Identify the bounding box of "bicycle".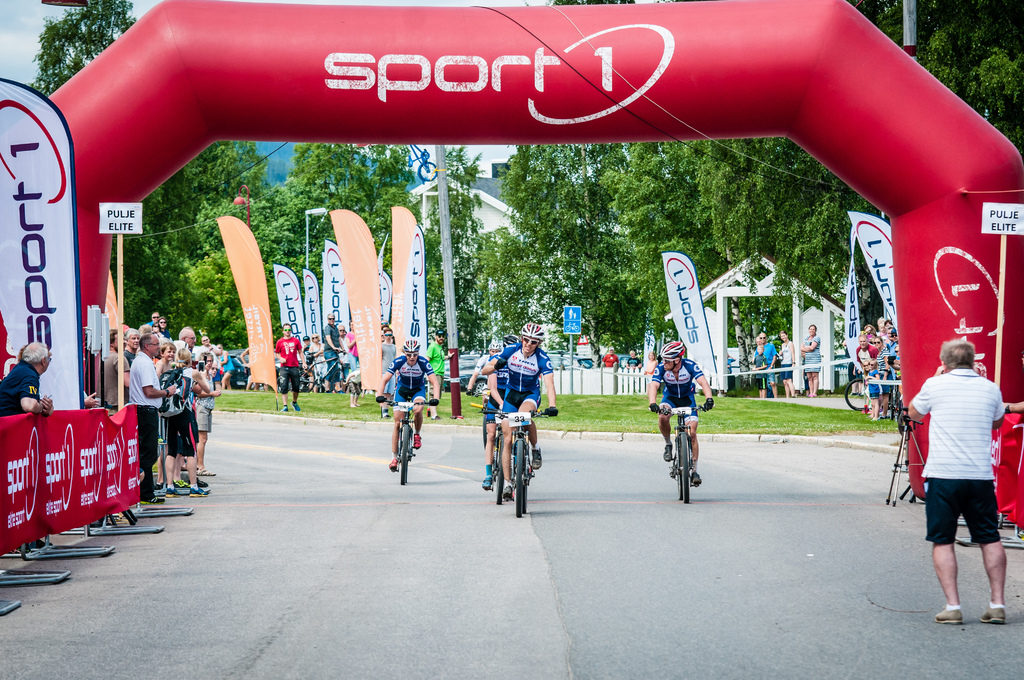
l=378, t=399, r=436, b=485.
